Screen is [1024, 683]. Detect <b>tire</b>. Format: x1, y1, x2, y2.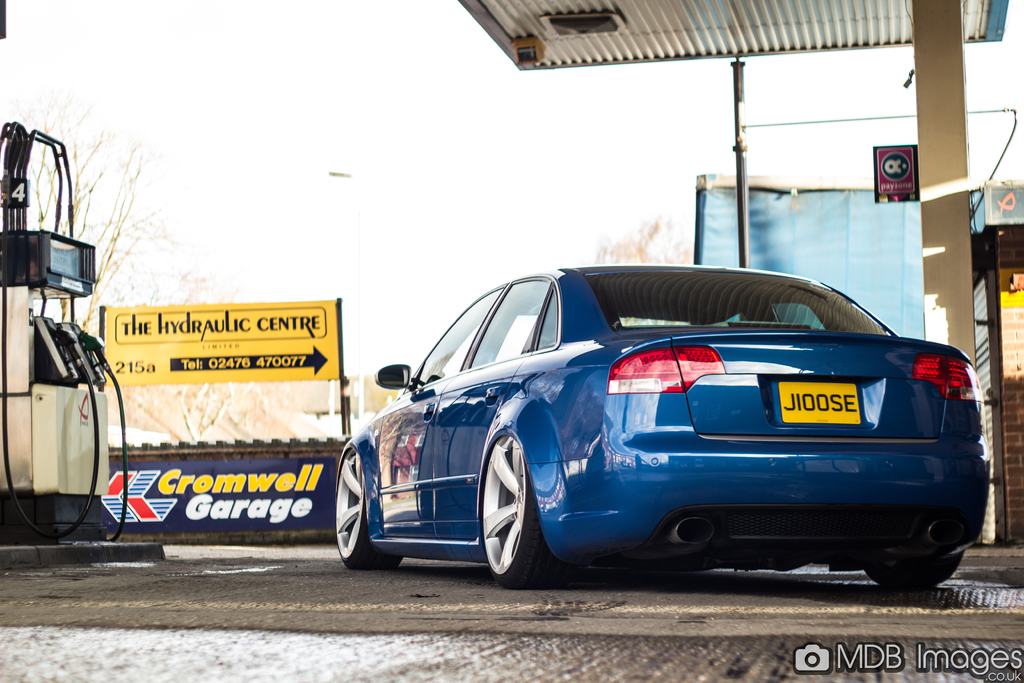
472, 422, 558, 595.
